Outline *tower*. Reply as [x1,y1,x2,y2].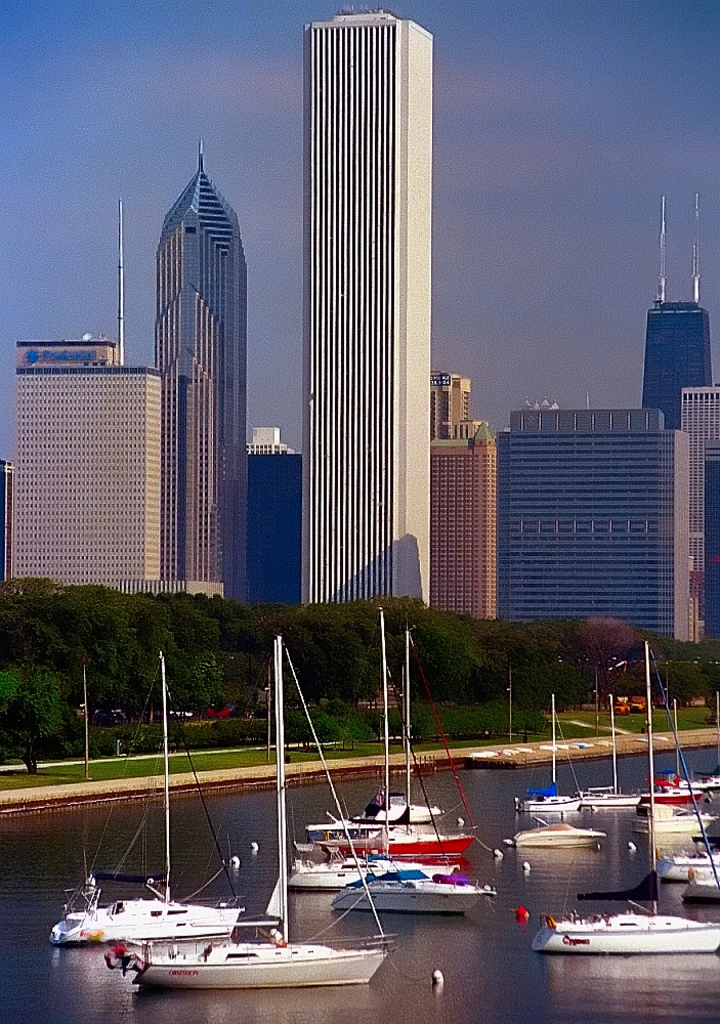
[430,423,496,616].
